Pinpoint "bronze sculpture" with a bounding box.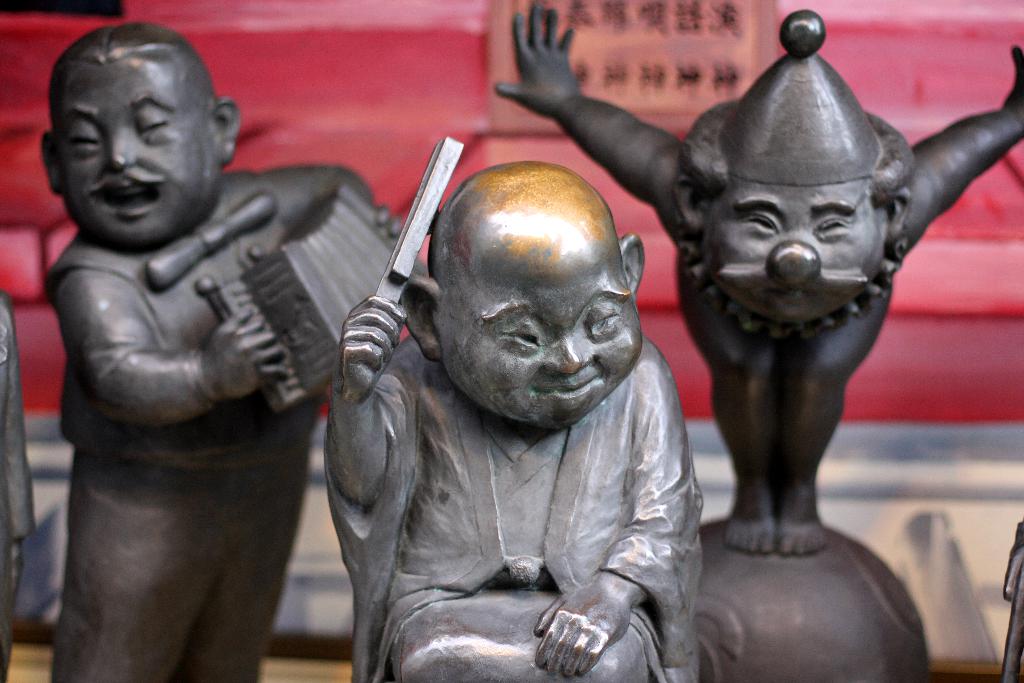
bbox=(497, 3, 1023, 682).
